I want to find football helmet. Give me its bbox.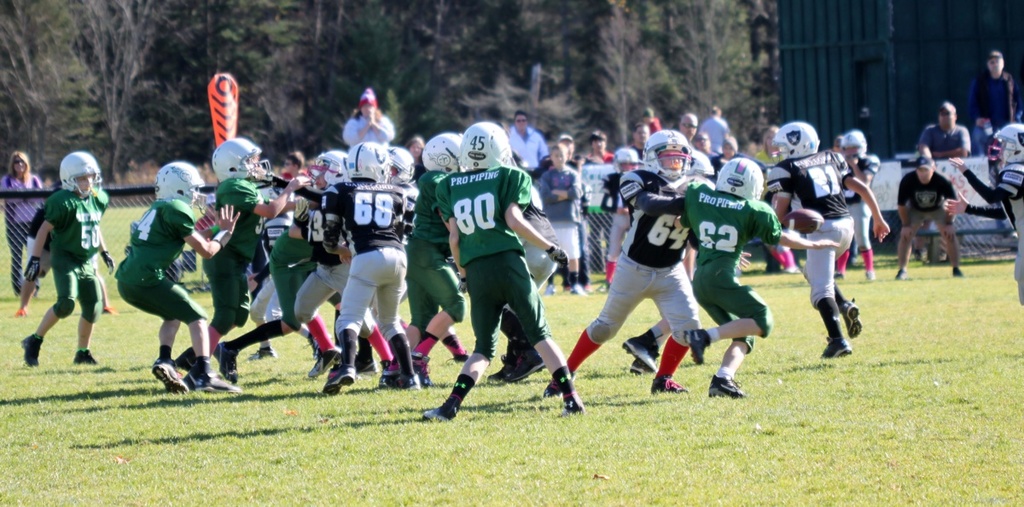
(637,128,711,181).
